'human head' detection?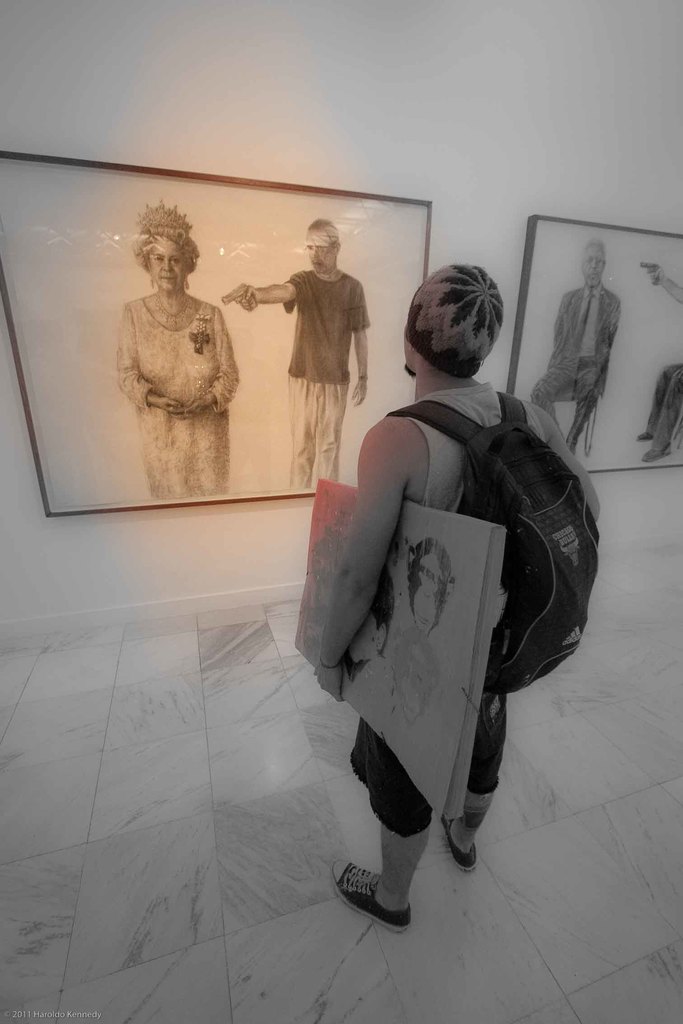
[x1=305, y1=214, x2=345, y2=273]
